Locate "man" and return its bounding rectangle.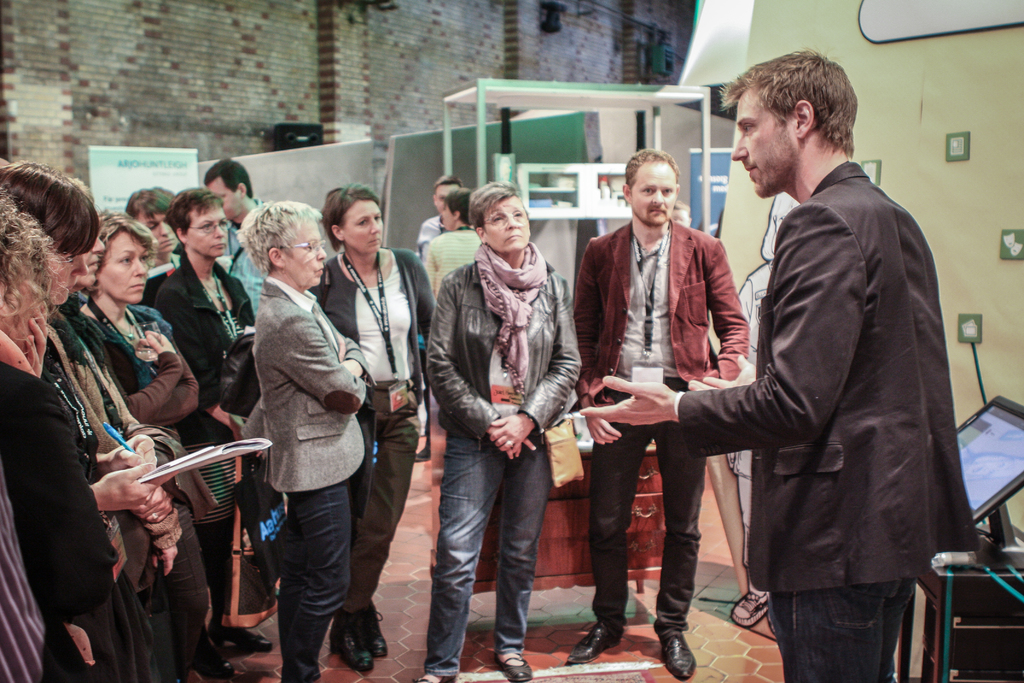
(left=575, top=53, right=982, bottom=682).
